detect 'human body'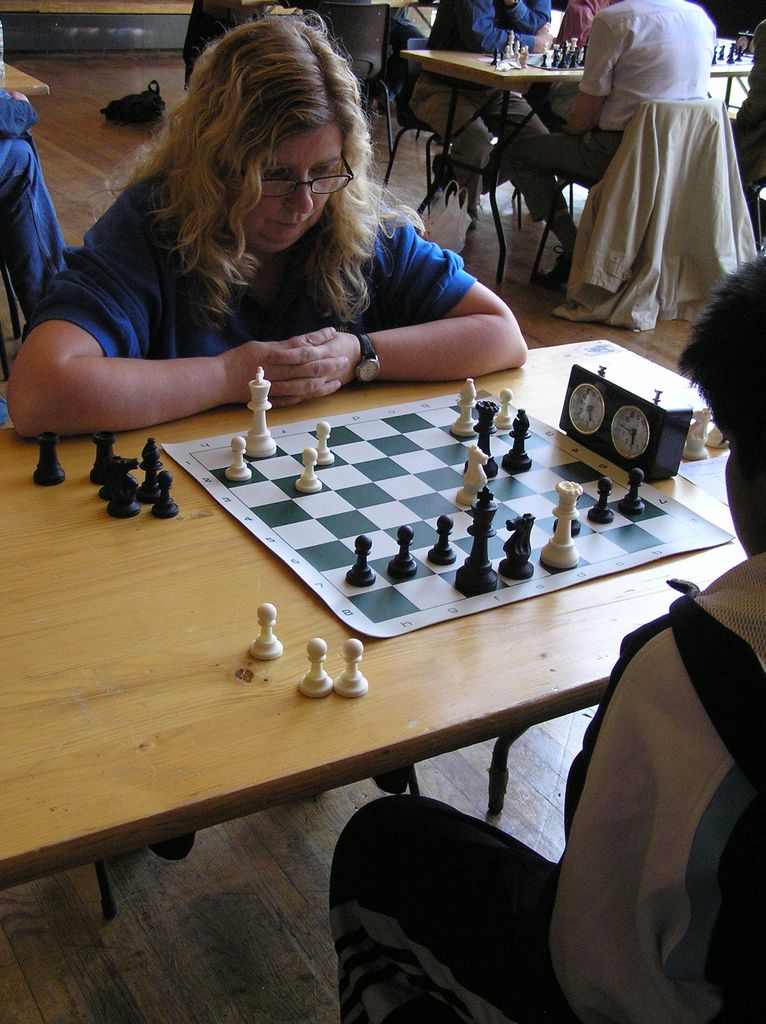
<bbox>410, 0, 557, 223</bbox>
